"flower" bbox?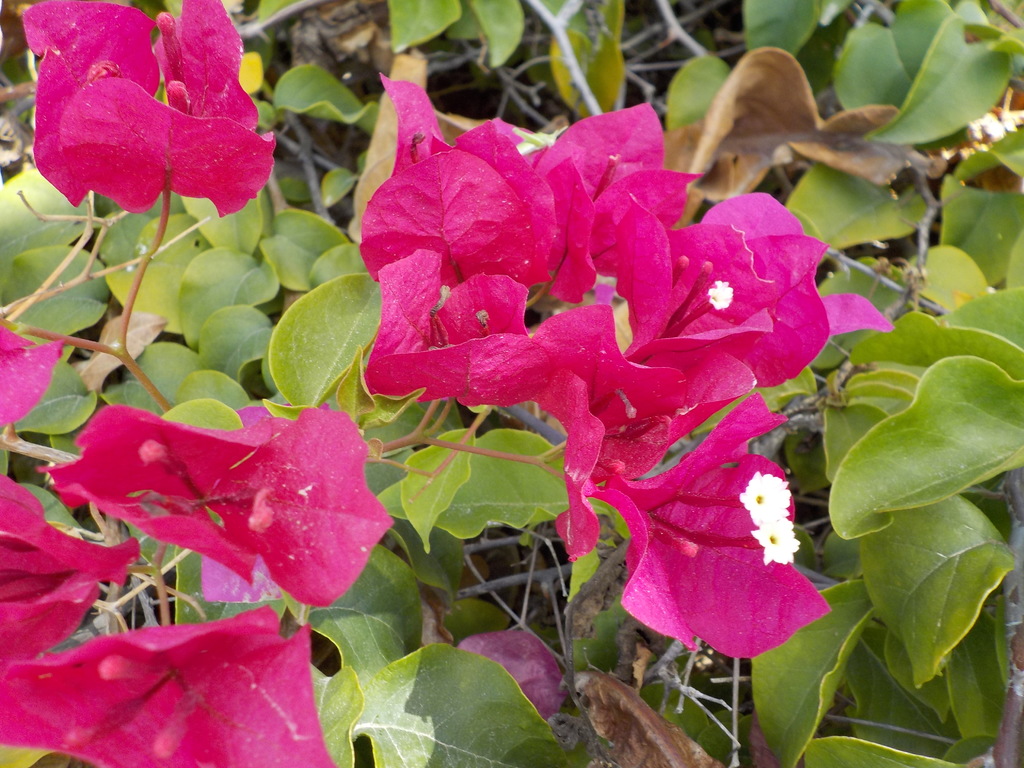
0:472:344:767
